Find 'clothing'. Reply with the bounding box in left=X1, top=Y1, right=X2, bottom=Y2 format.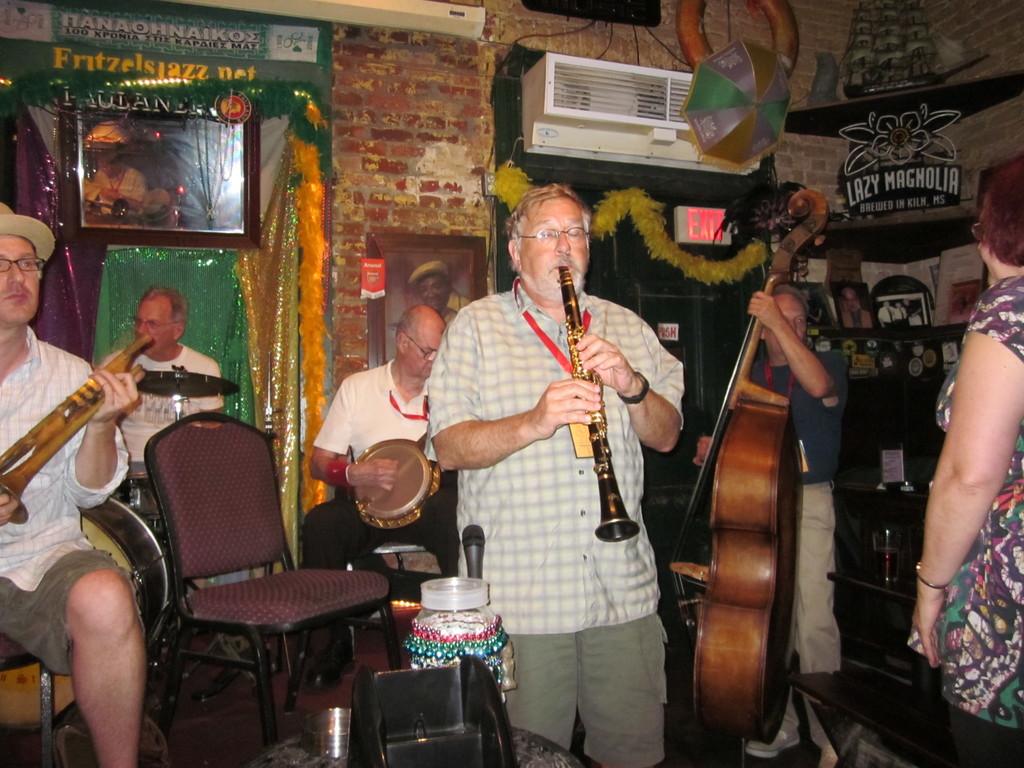
left=105, top=342, right=224, bottom=467.
